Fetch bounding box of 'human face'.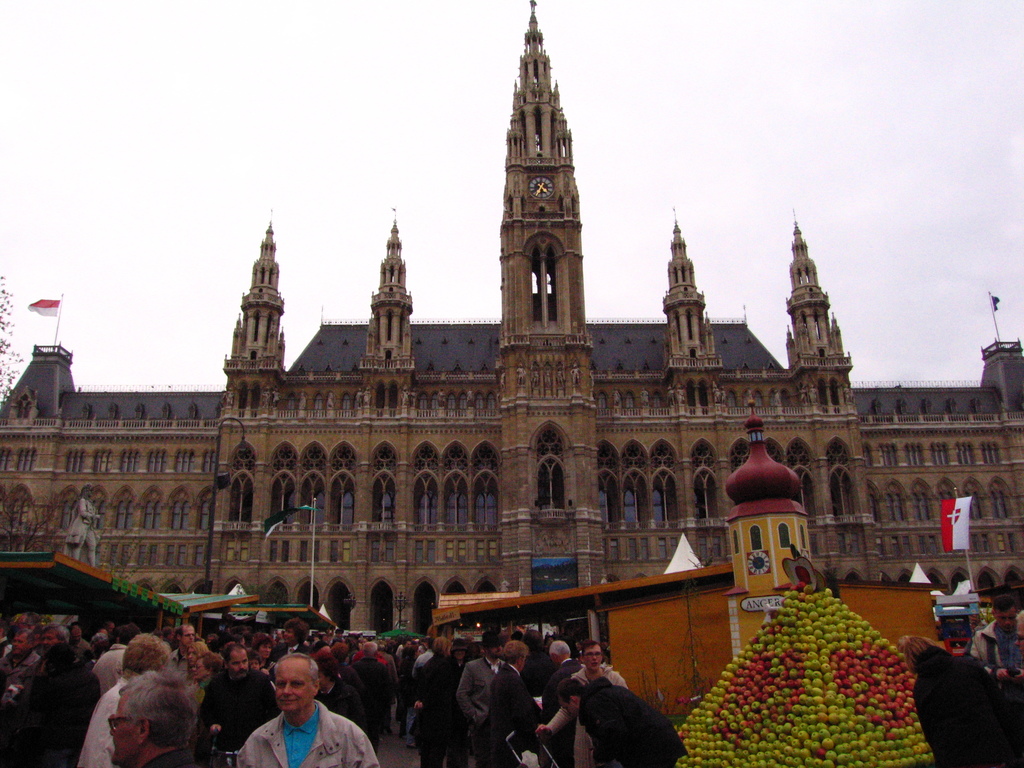
Bbox: (left=83, top=486, right=98, bottom=498).
